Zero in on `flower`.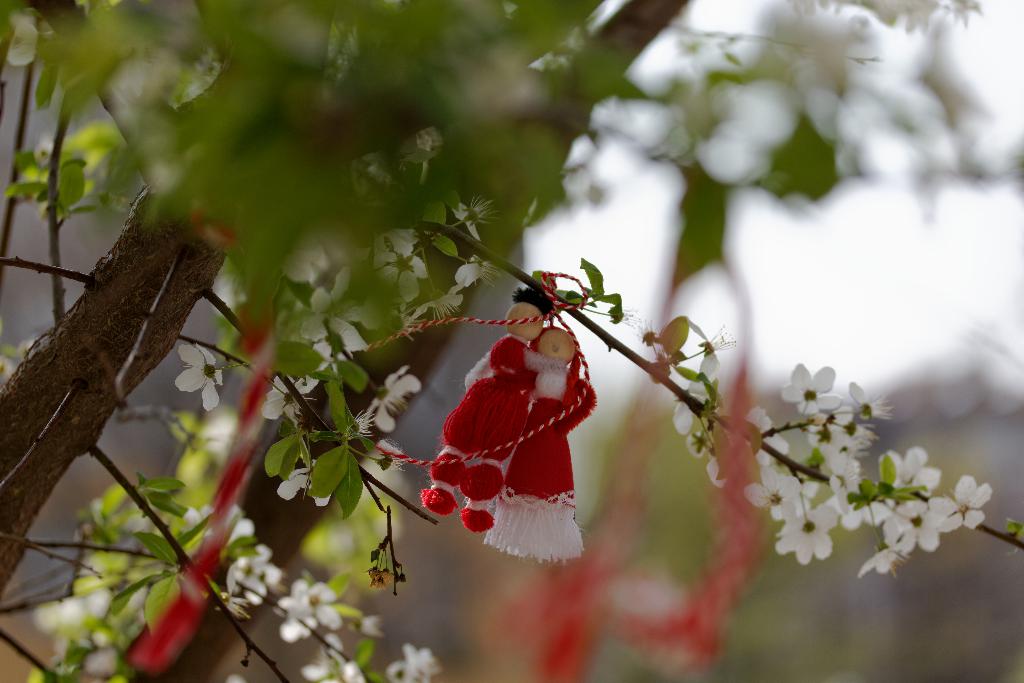
Zeroed in: select_region(788, 363, 832, 419).
